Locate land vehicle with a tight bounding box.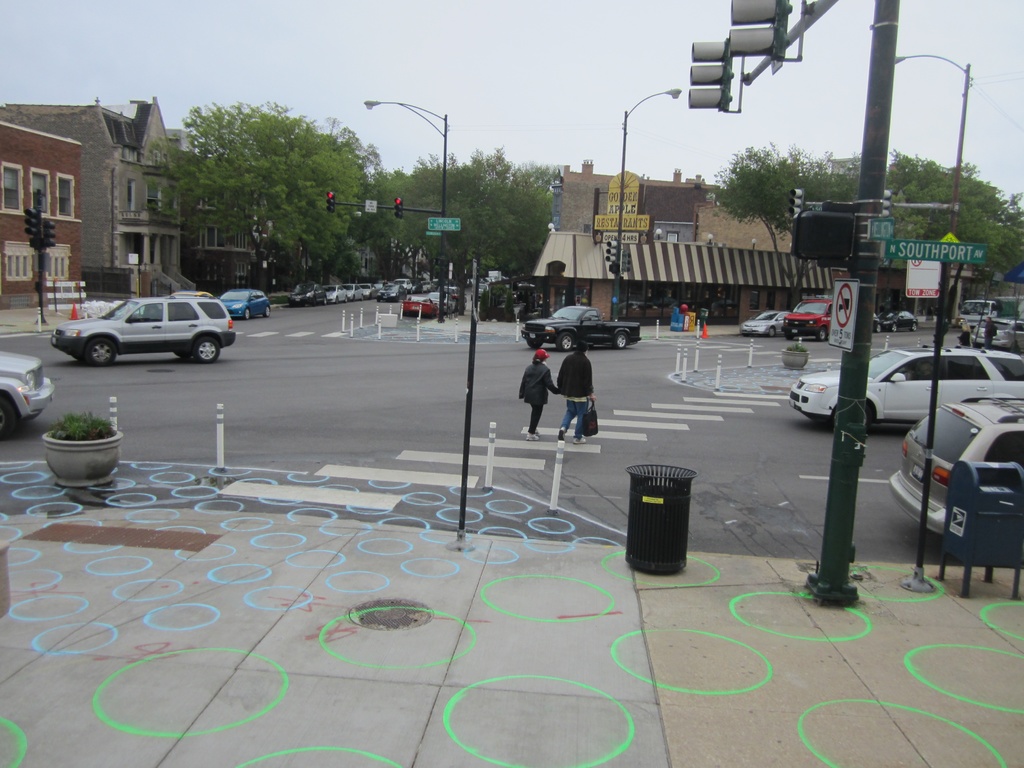
[0,348,55,440].
